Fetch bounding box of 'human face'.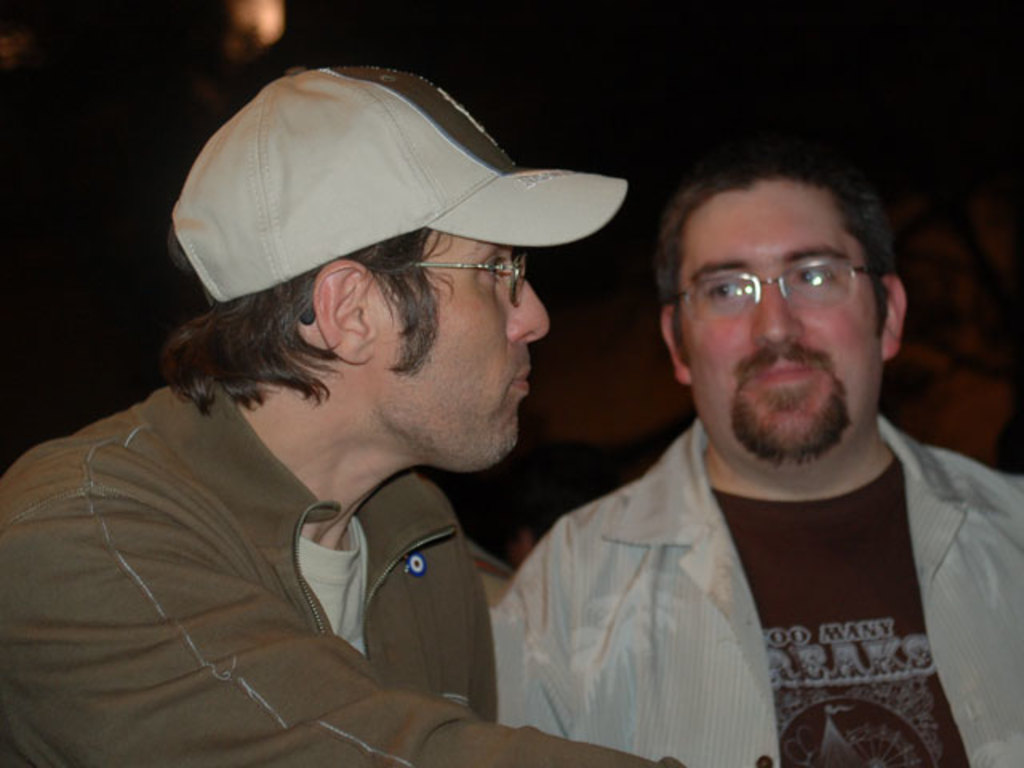
Bbox: <region>368, 229, 554, 461</region>.
